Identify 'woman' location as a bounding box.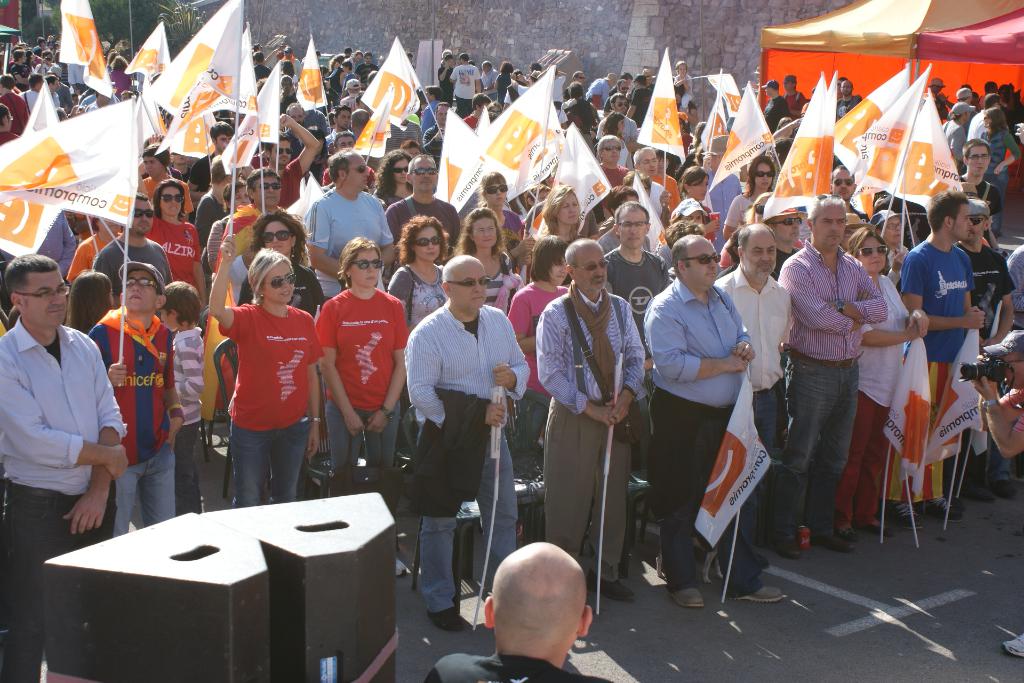
BBox(388, 211, 452, 334).
